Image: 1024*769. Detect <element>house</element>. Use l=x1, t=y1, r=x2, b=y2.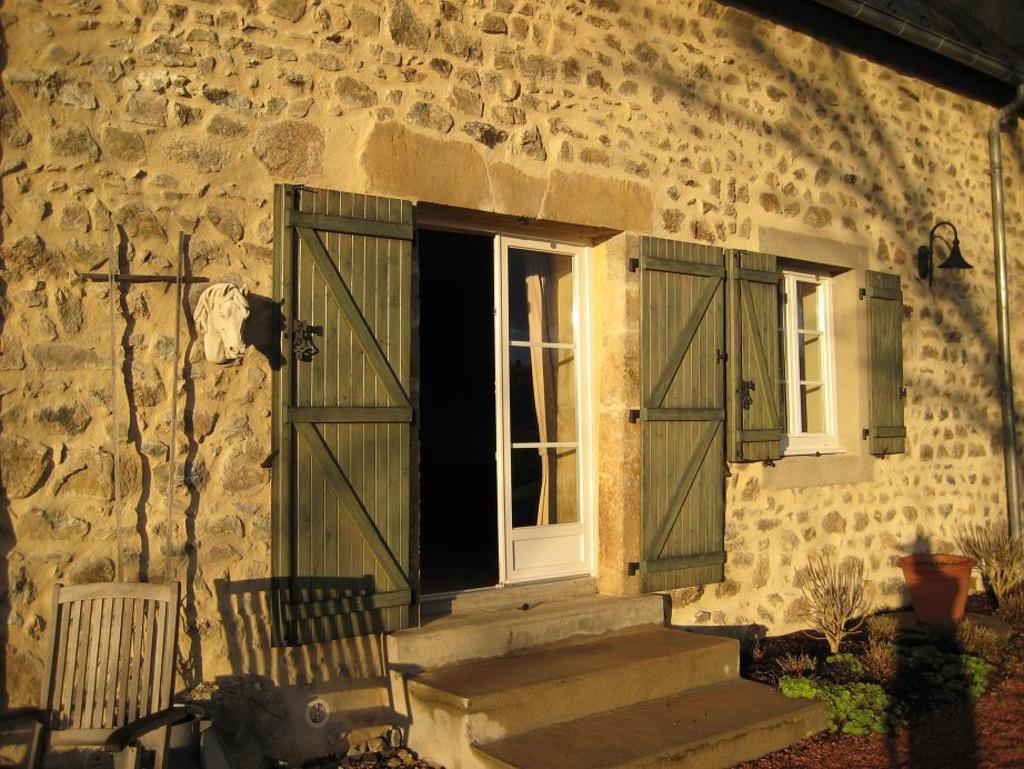
l=0, t=0, r=1023, b=768.
